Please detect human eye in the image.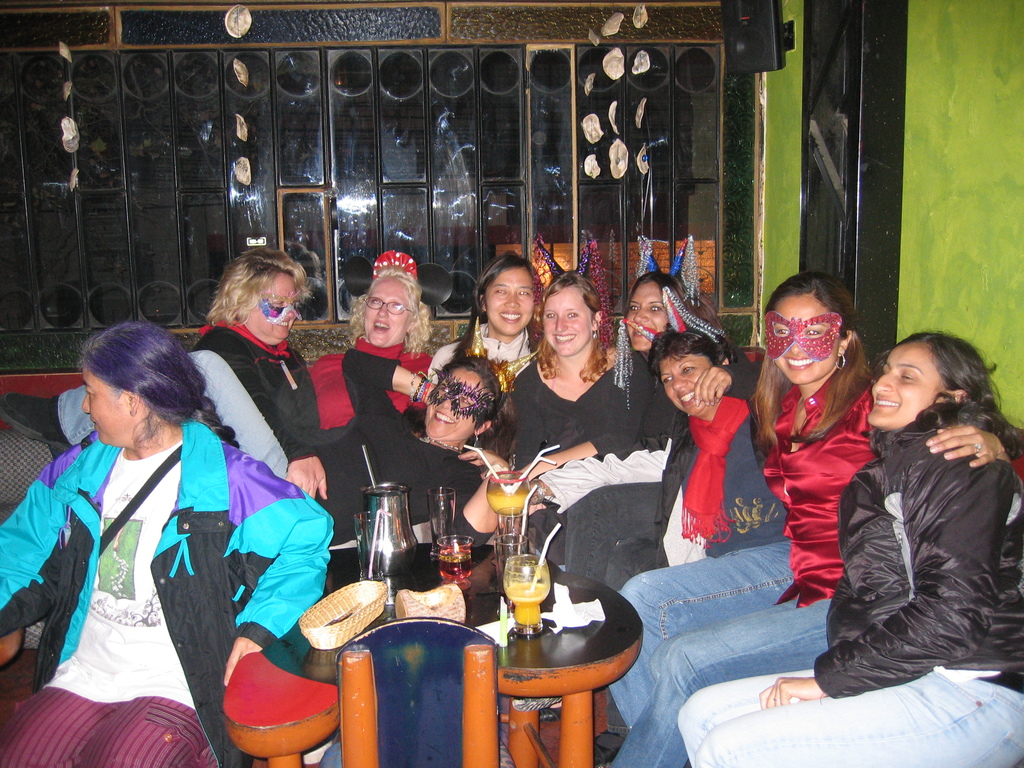
895:365:915:387.
